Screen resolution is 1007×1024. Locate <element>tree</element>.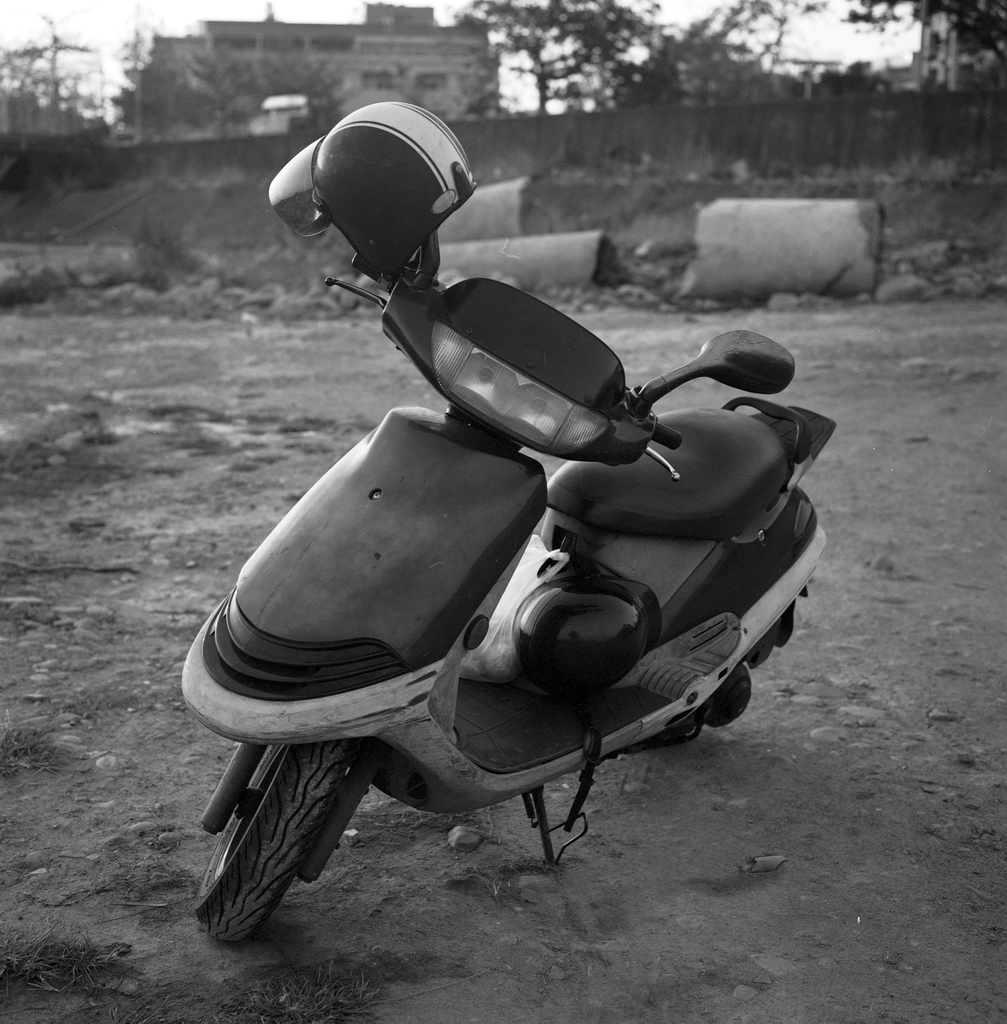
BBox(842, 0, 1006, 88).
